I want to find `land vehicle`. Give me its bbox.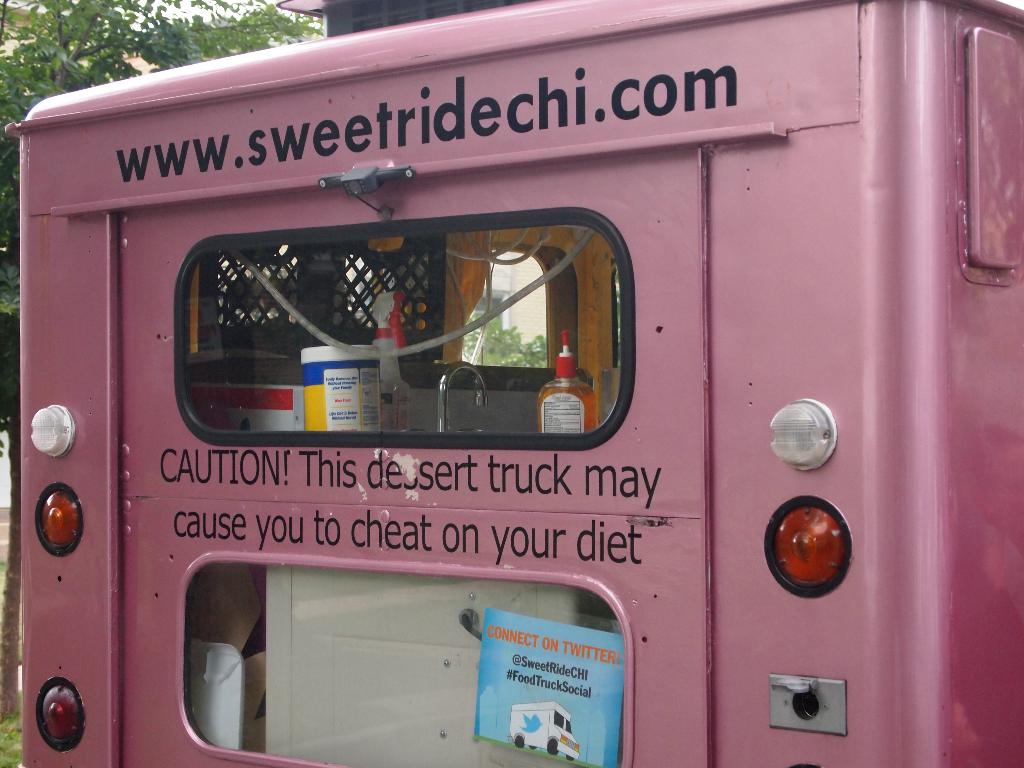
box=[64, 36, 1023, 767].
